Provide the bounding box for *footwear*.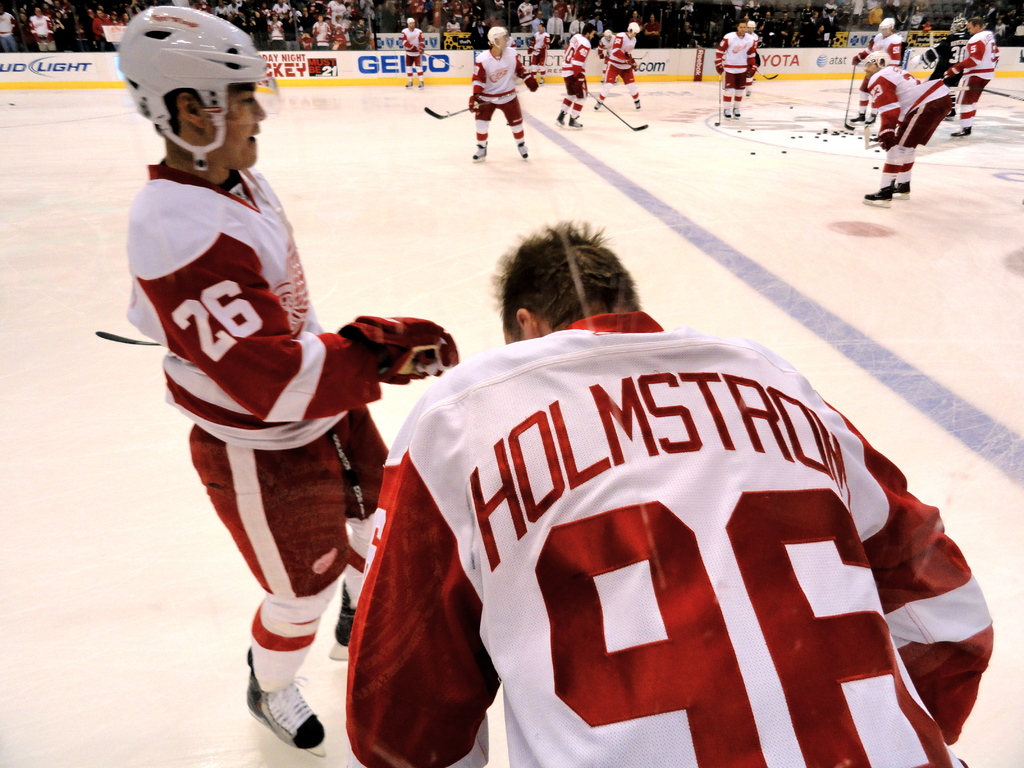
left=884, top=172, right=908, bottom=188.
